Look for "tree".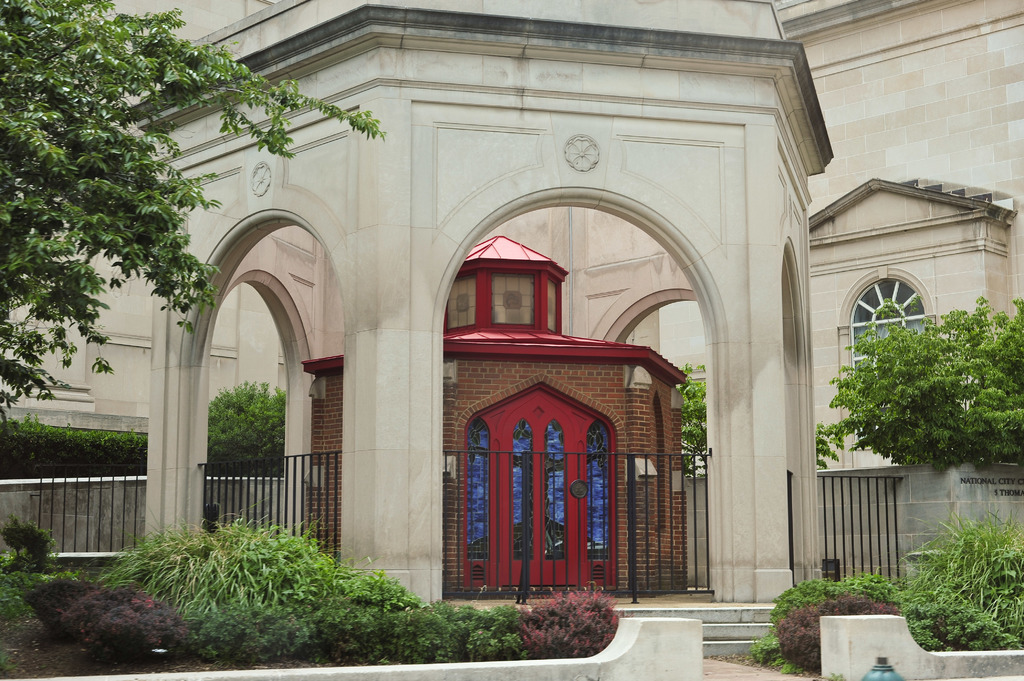
Found: x1=825, y1=294, x2=1011, y2=476.
